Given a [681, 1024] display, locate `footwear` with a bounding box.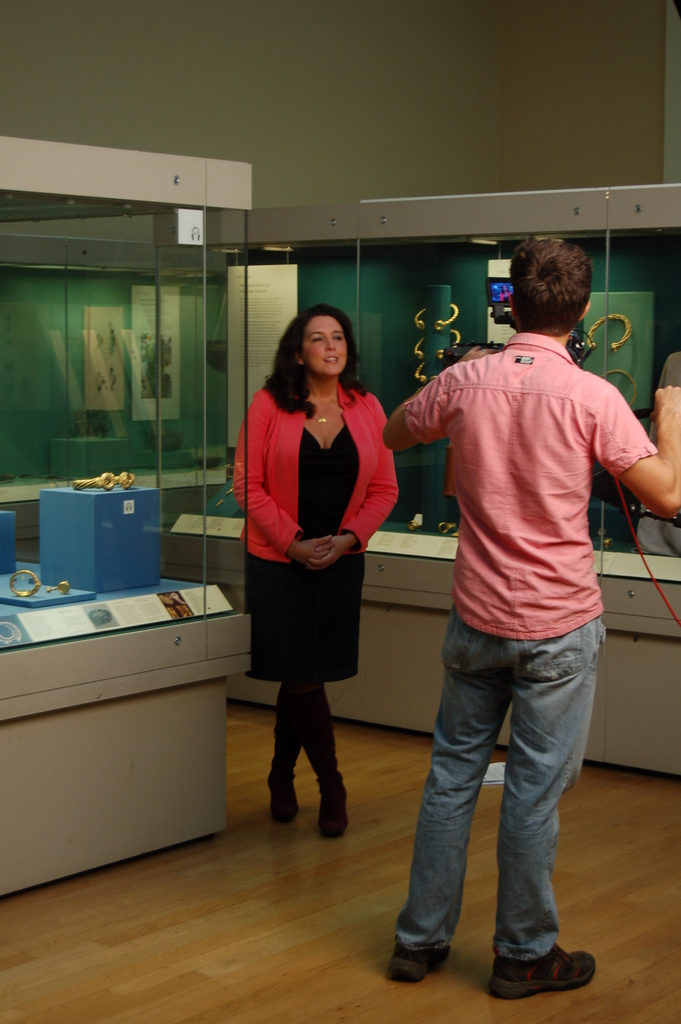
Located: (267,767,298,824).
